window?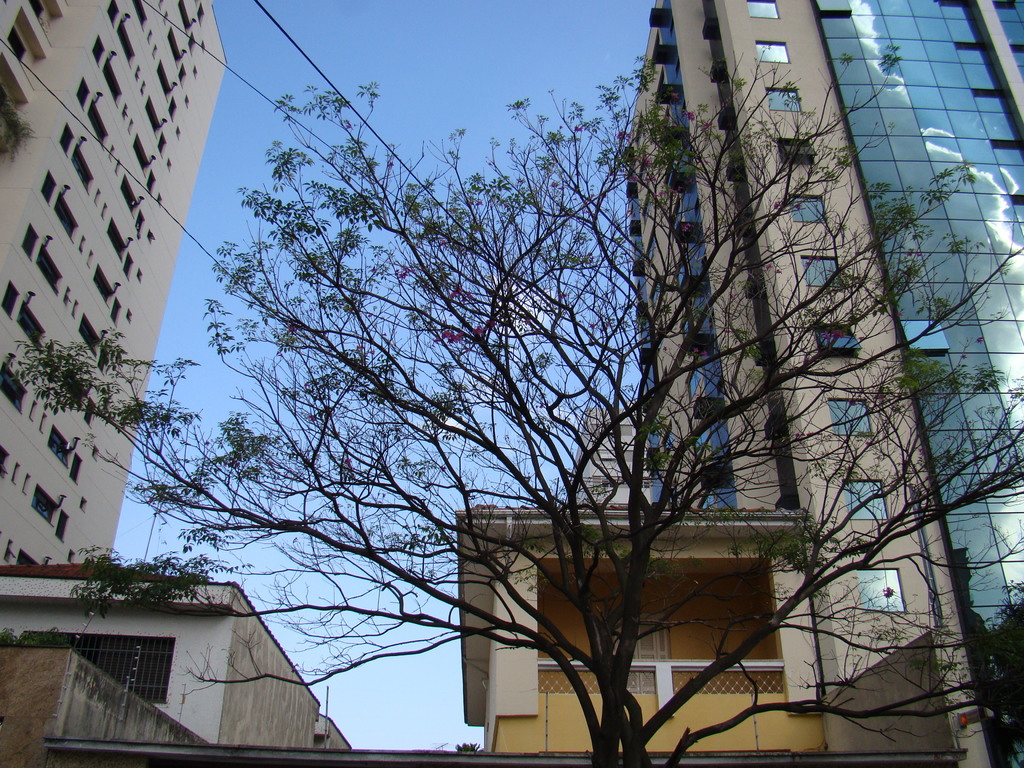
<bbox>787, 192, 827, 221</bbox>
